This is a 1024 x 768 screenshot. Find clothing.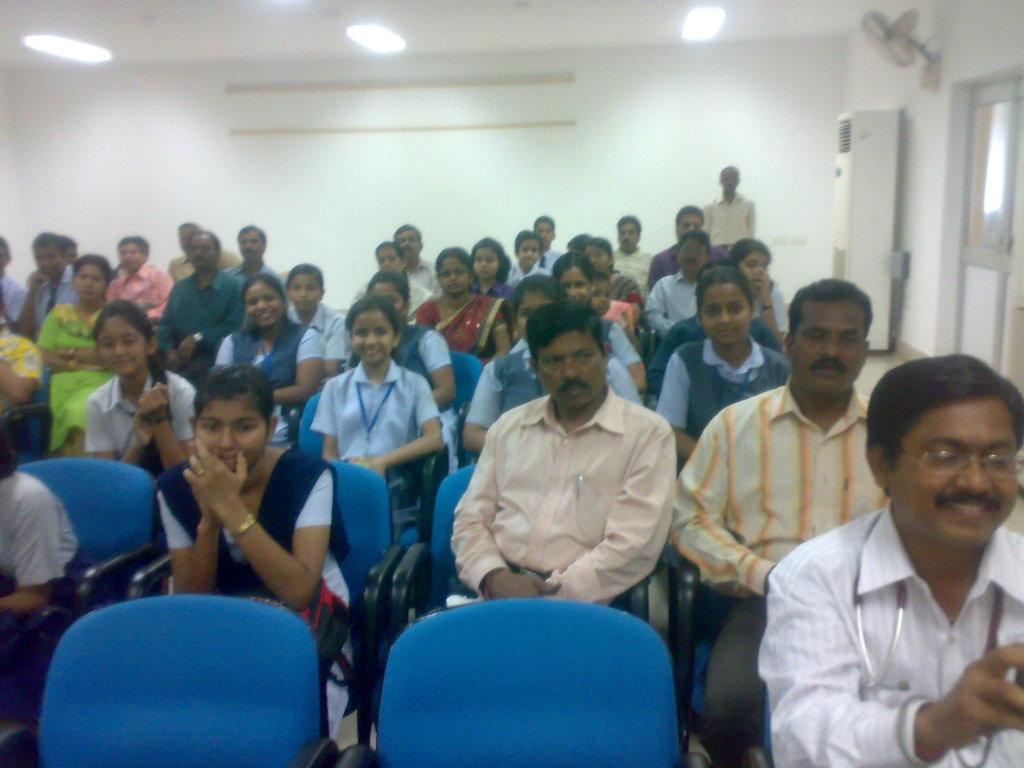
Bounding box: <box>657,236,721,275</box>.
